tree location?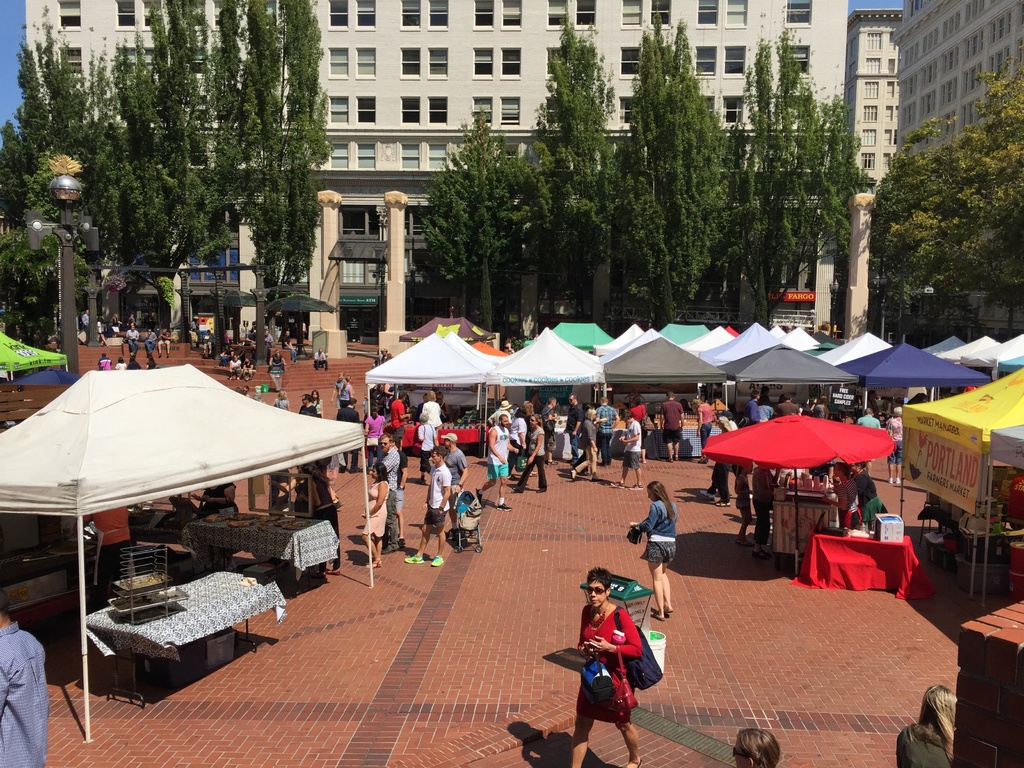
bbox(207, 0, 255, 319)
